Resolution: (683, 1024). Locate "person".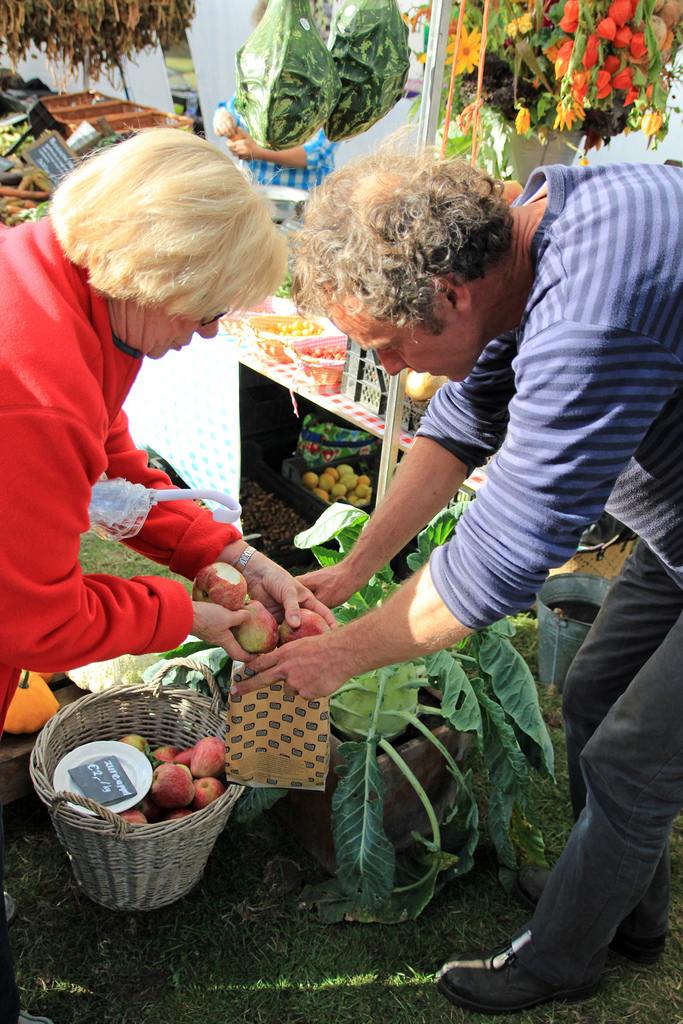
select_region(227, 116, 682, 1014).
